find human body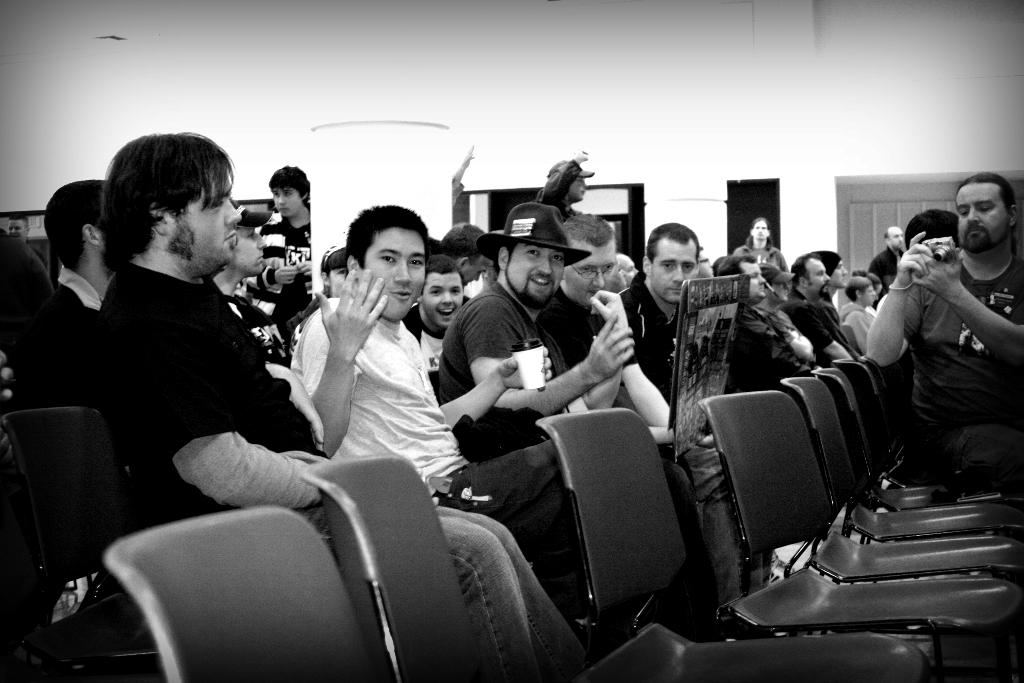
22 170 114 414
